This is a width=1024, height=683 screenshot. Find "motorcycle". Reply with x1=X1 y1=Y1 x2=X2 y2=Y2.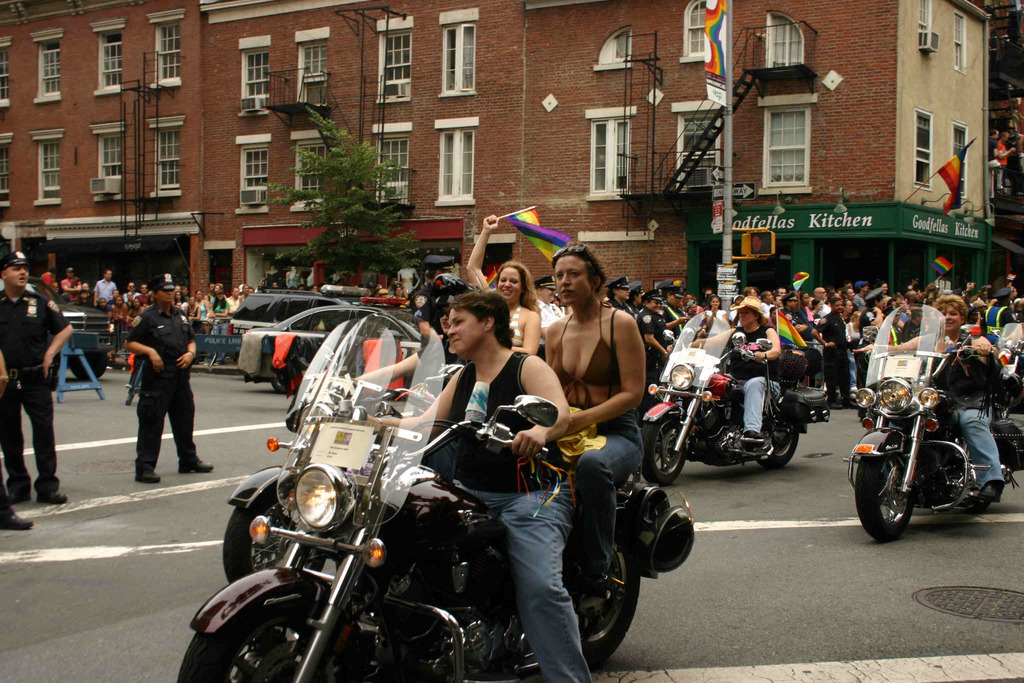
x1=636 y1=313 x2=827 y2=484.
